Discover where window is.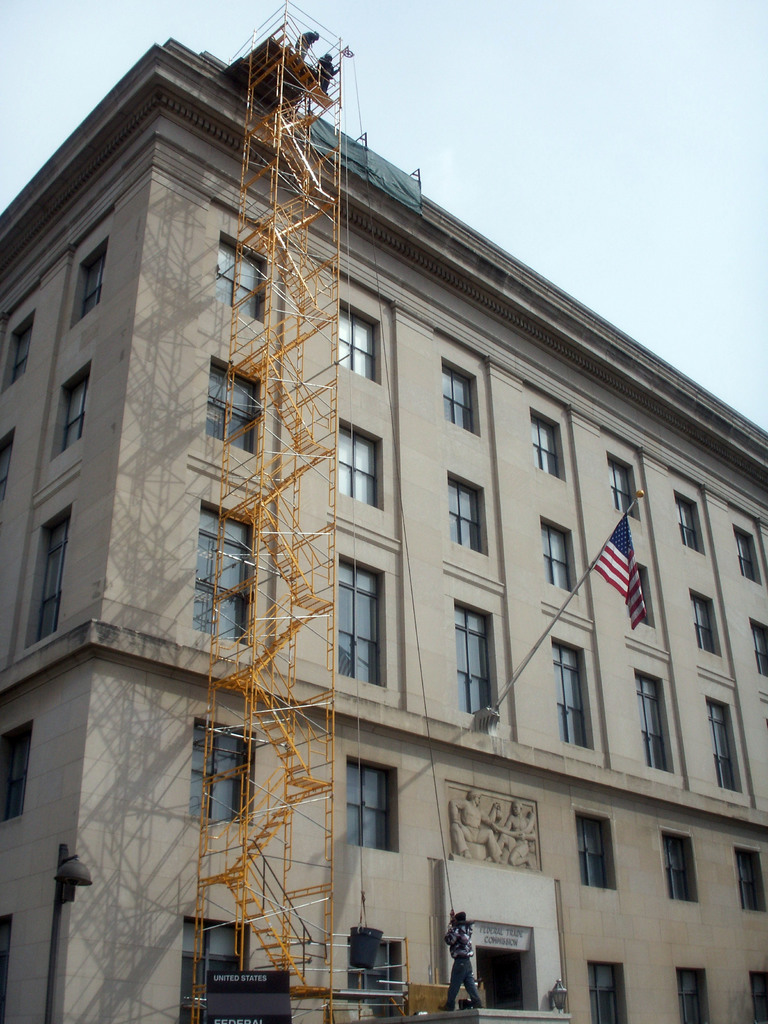
Discovered at region(337, 312, 368, 378).
